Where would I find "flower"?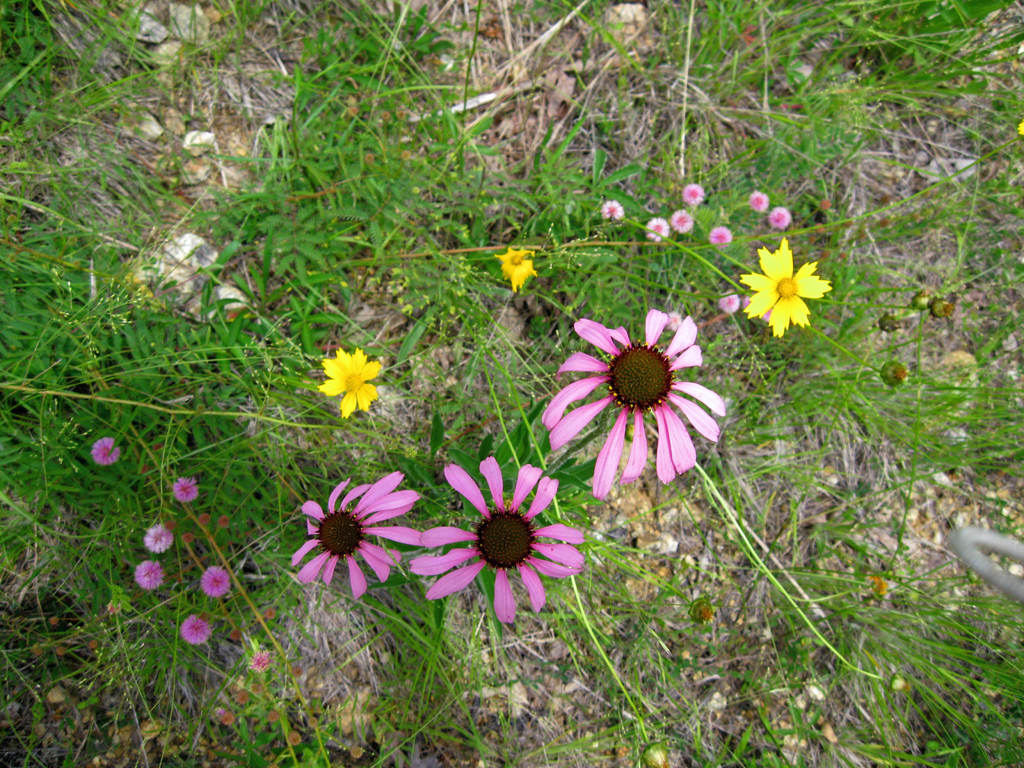
At l=196, t=563, r=230, b=600.
